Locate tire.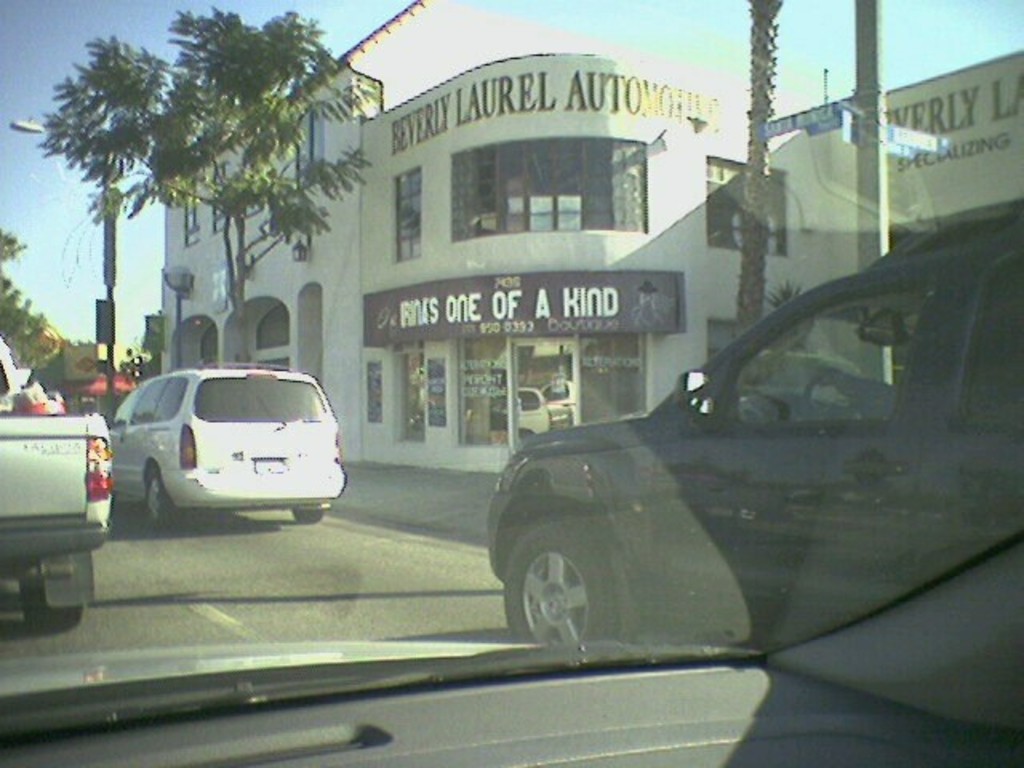
Bounding box: x1=498, y1=507, x2=642, y2=666.
